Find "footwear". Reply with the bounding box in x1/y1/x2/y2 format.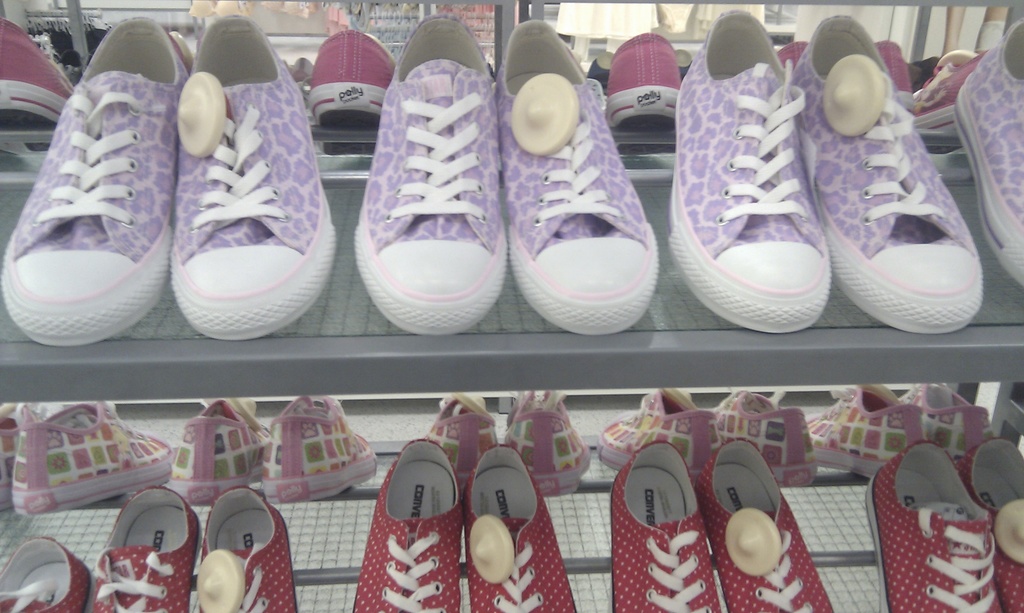
806/381/930/474.
